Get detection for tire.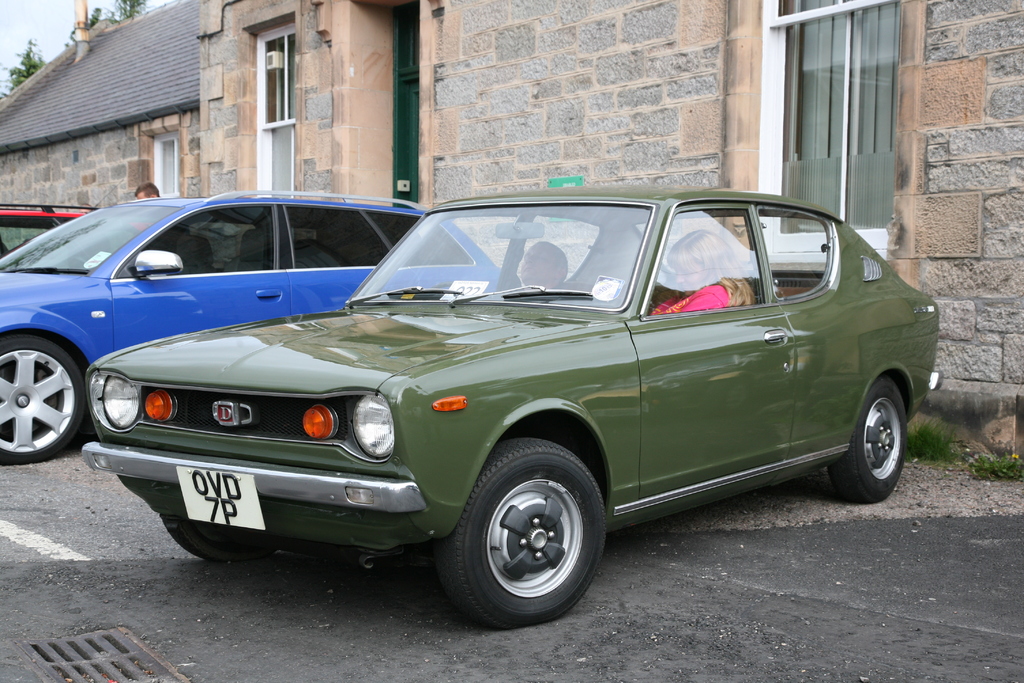
Detection: bbox=(158, 513, 281, 557).
